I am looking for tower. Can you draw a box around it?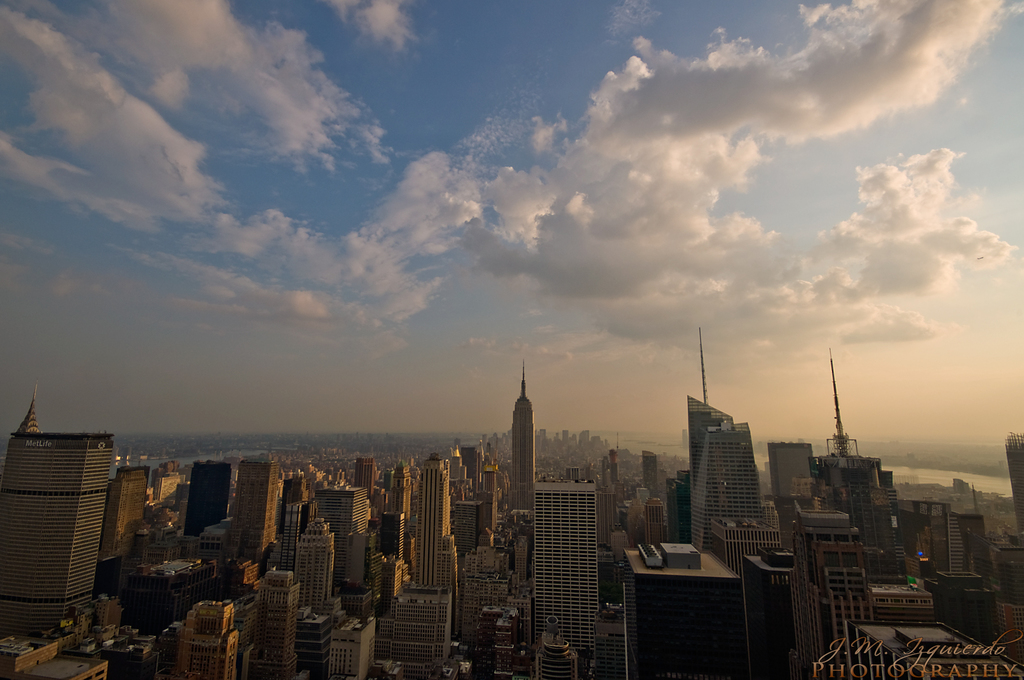
Sure, the bounding box is (690, 398, 770, 528).
